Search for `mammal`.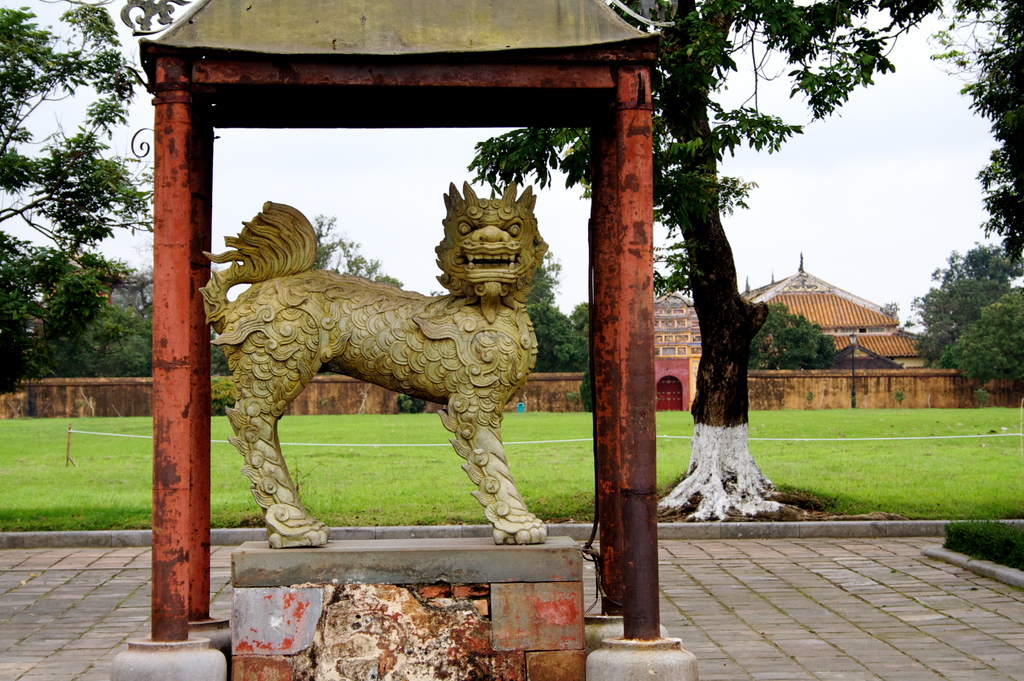
Found at [left=175, top=140, right=632, bottom=599].
